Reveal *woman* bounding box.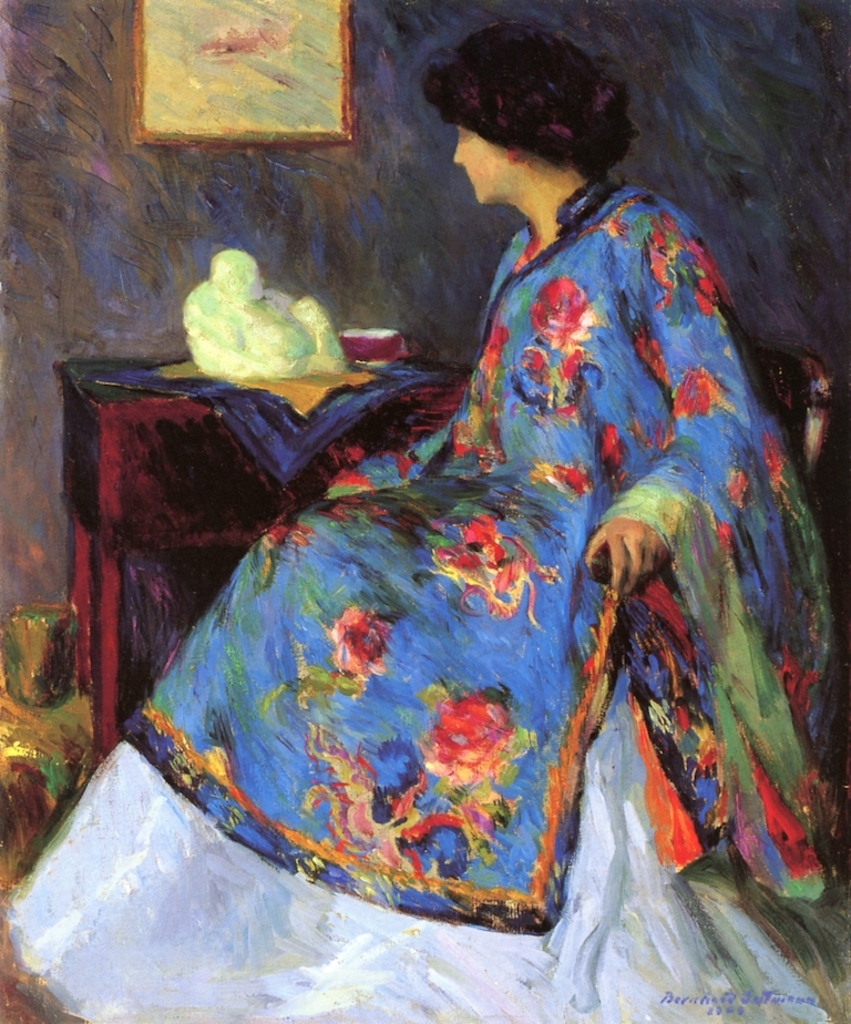
Revealed: locate(131, 61, 810, 964).
